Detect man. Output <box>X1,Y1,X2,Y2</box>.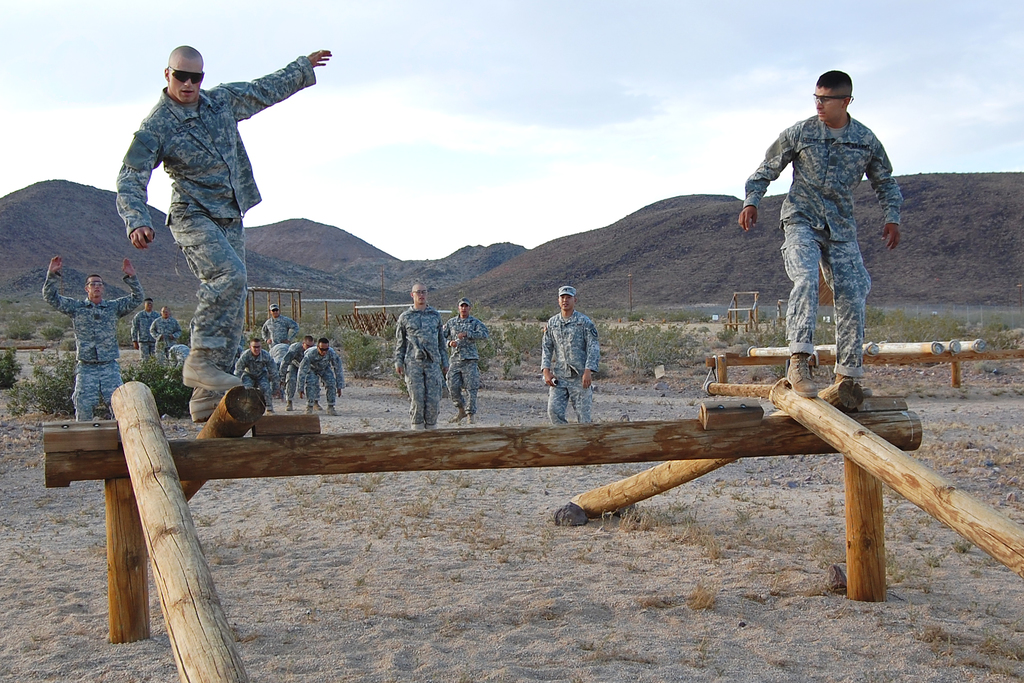
<box>161,345,193,374</box>.
